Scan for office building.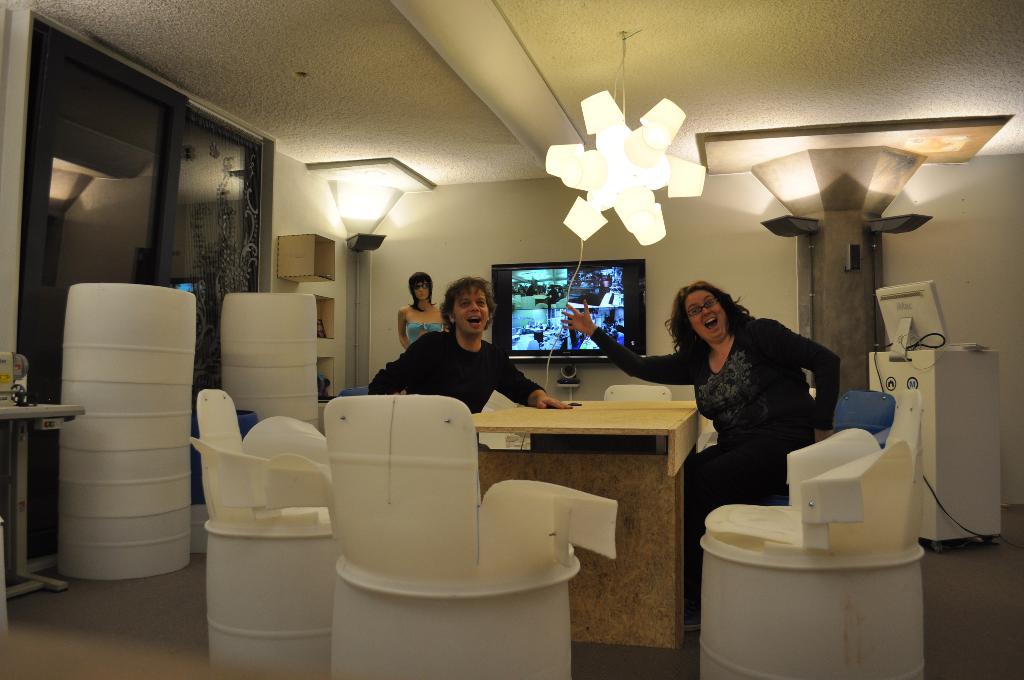
Scan result: BBox(0, 64, 993, 642).
